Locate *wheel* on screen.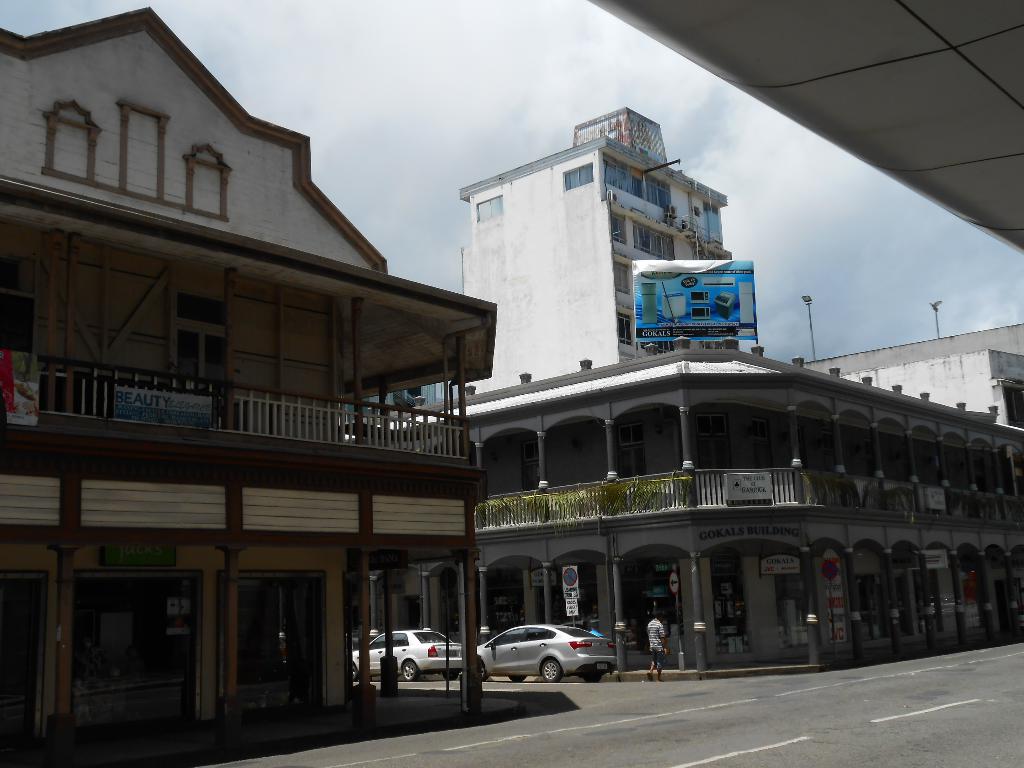
On screen at <region>584, 669, 605, 691</region>.
